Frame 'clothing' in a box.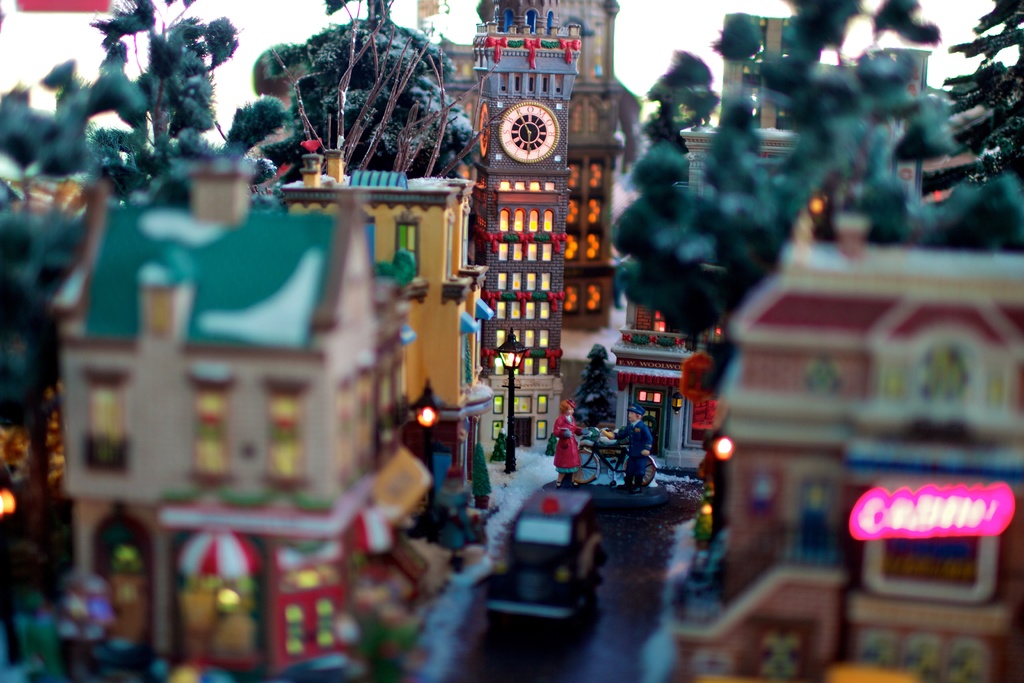
552:407:580:473.
